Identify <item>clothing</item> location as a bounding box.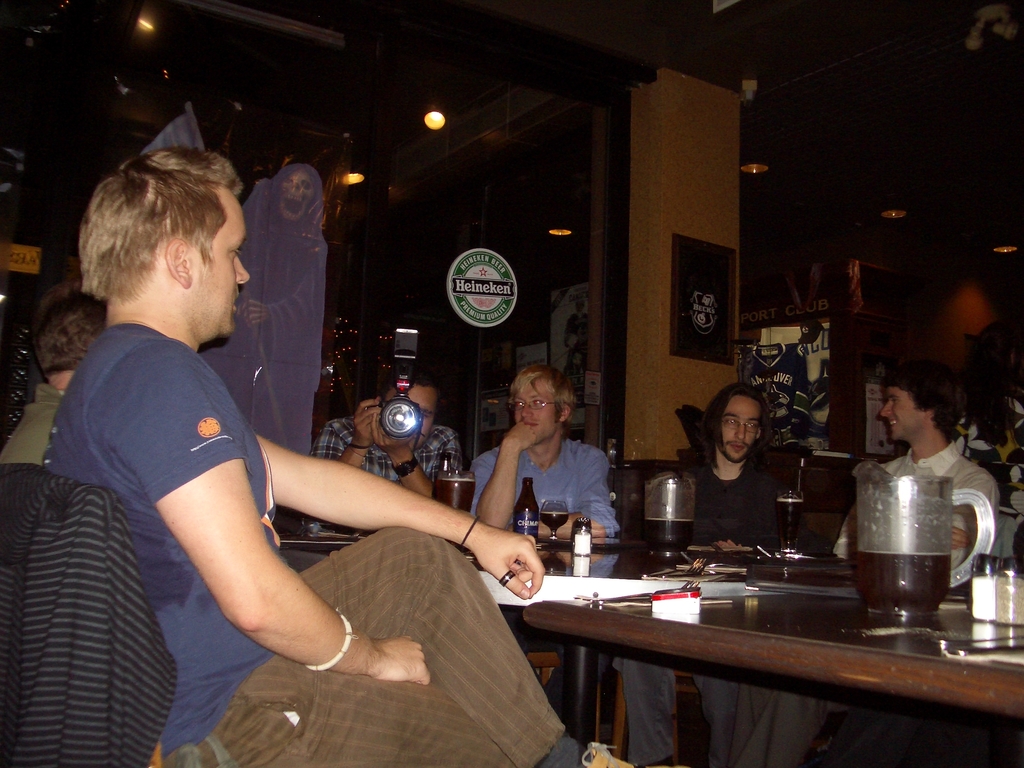
0:379:72:471.
